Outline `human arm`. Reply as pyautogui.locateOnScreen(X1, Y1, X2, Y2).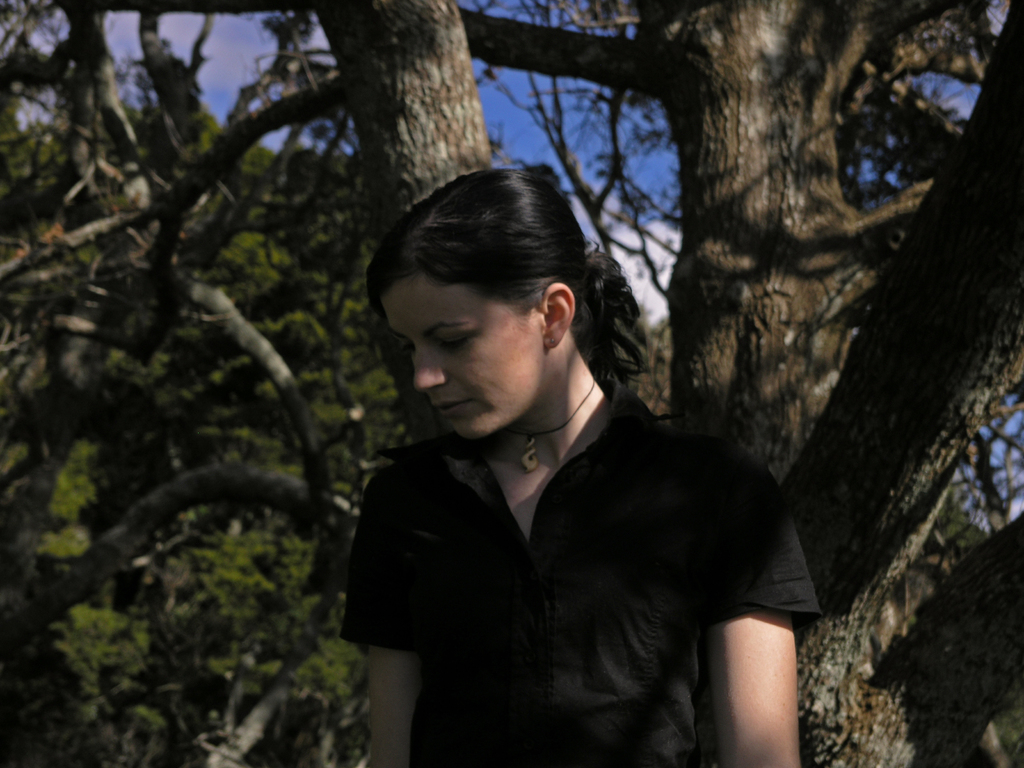
pyautogui.locateOnScreen(675, 545, 809, 763).
